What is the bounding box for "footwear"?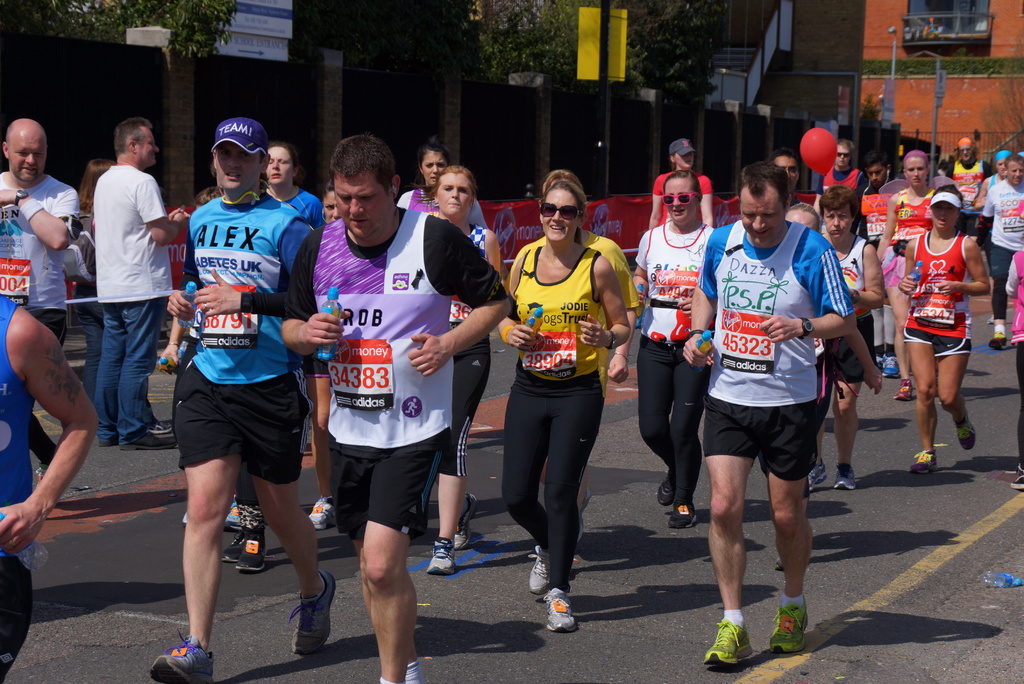
{"left": 287, "top": 560, "right": 338, "bottom": 658}.
